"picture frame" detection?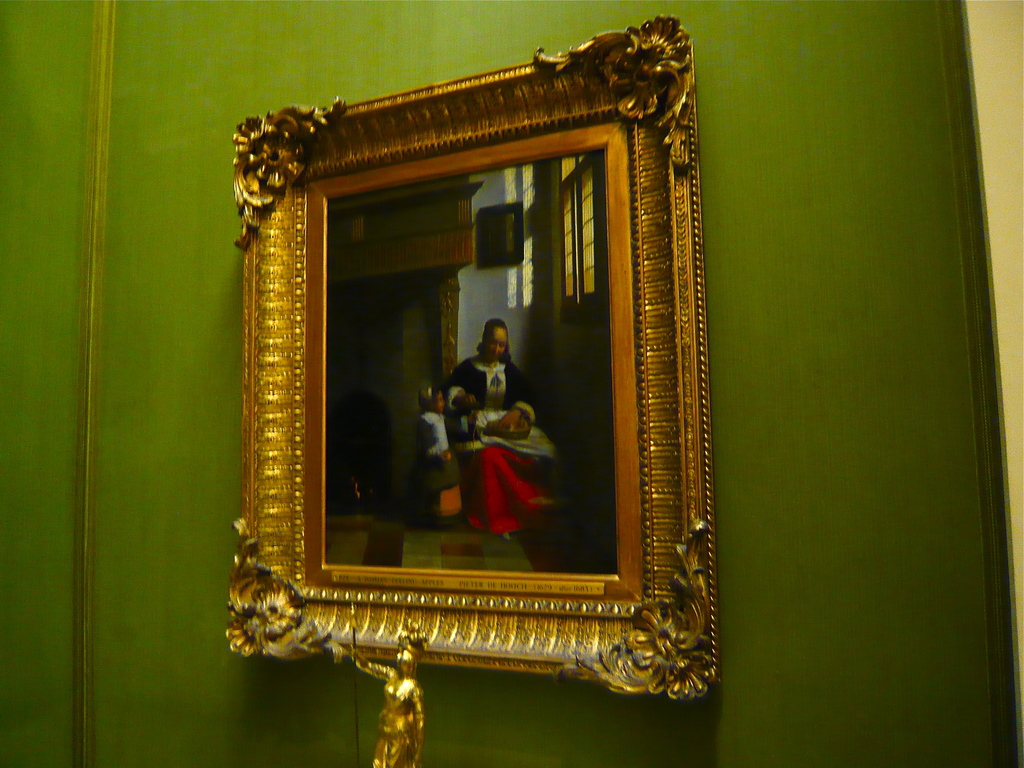
rect(213, 2, 710, 710)
